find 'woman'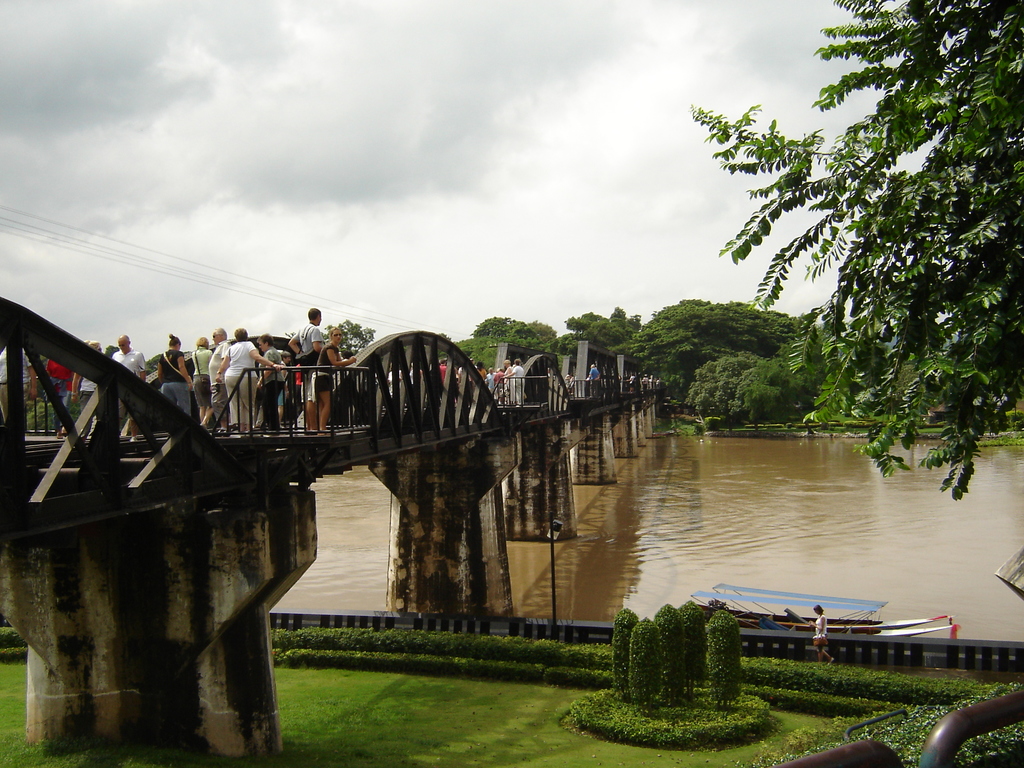
255,332,287,431
